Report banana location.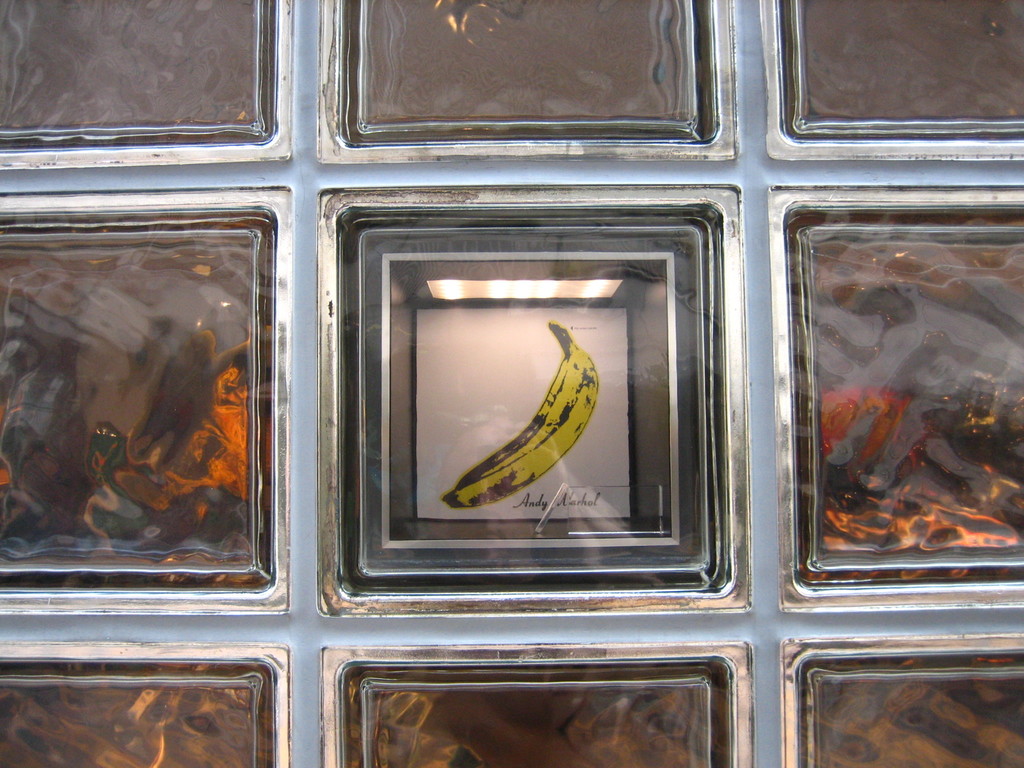
Report: (x1=442, y1=333, x2=609, y2=519).
